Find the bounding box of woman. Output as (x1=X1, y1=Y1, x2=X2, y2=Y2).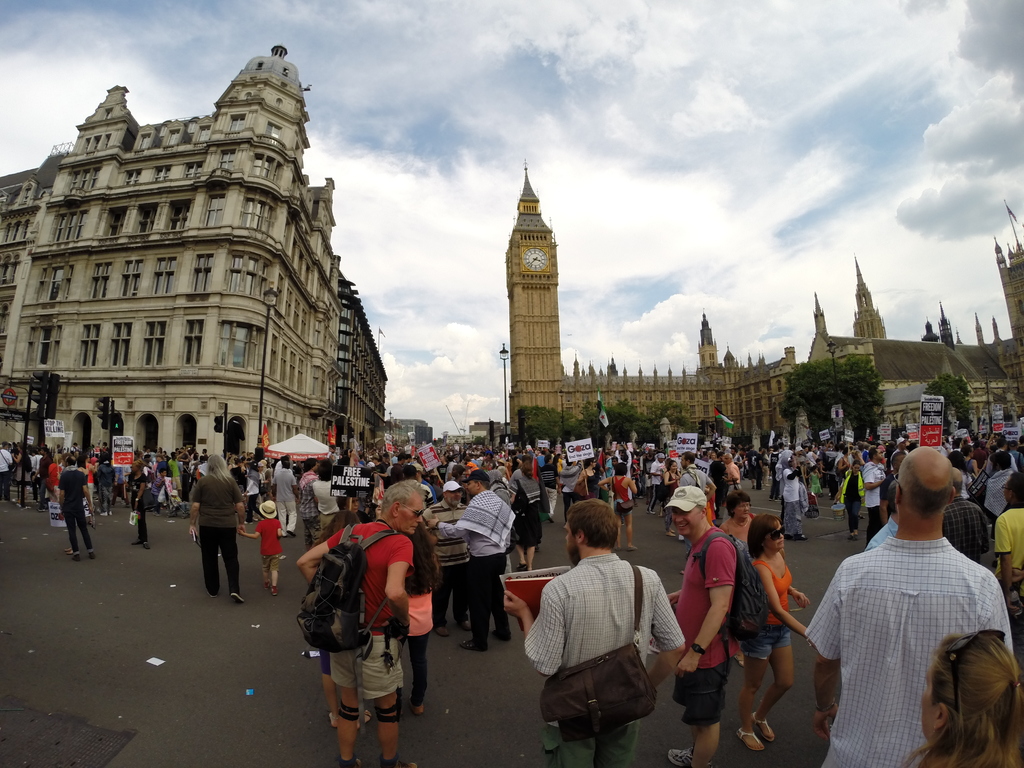
(x1=717, y1=489, x2=758, y2=550).
